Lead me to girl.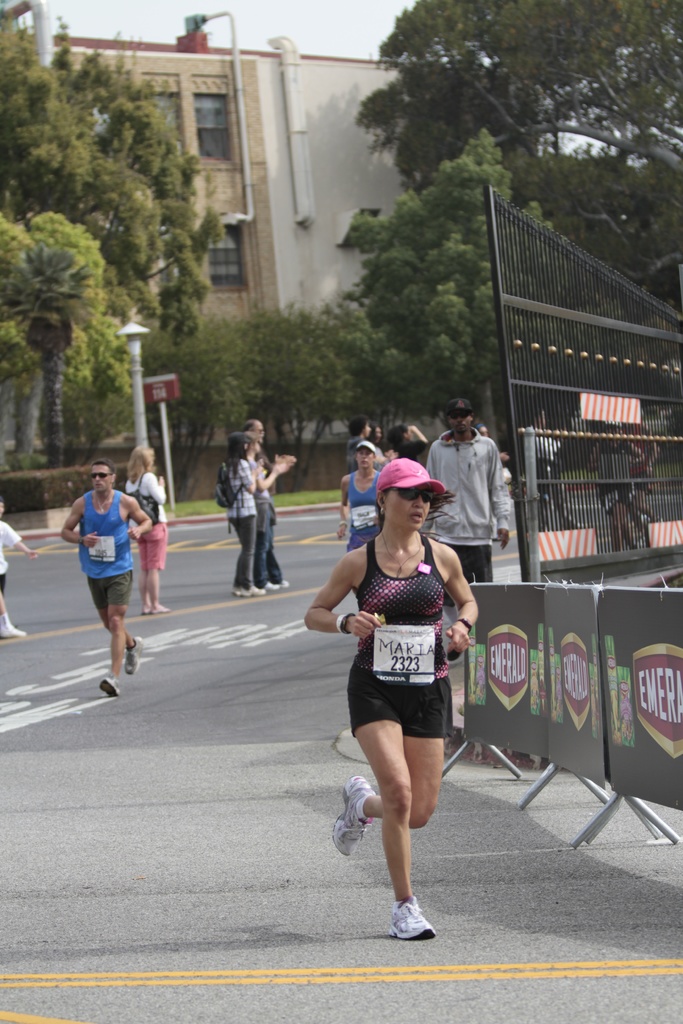
Lead to box=[219, 430, 261, 588].
